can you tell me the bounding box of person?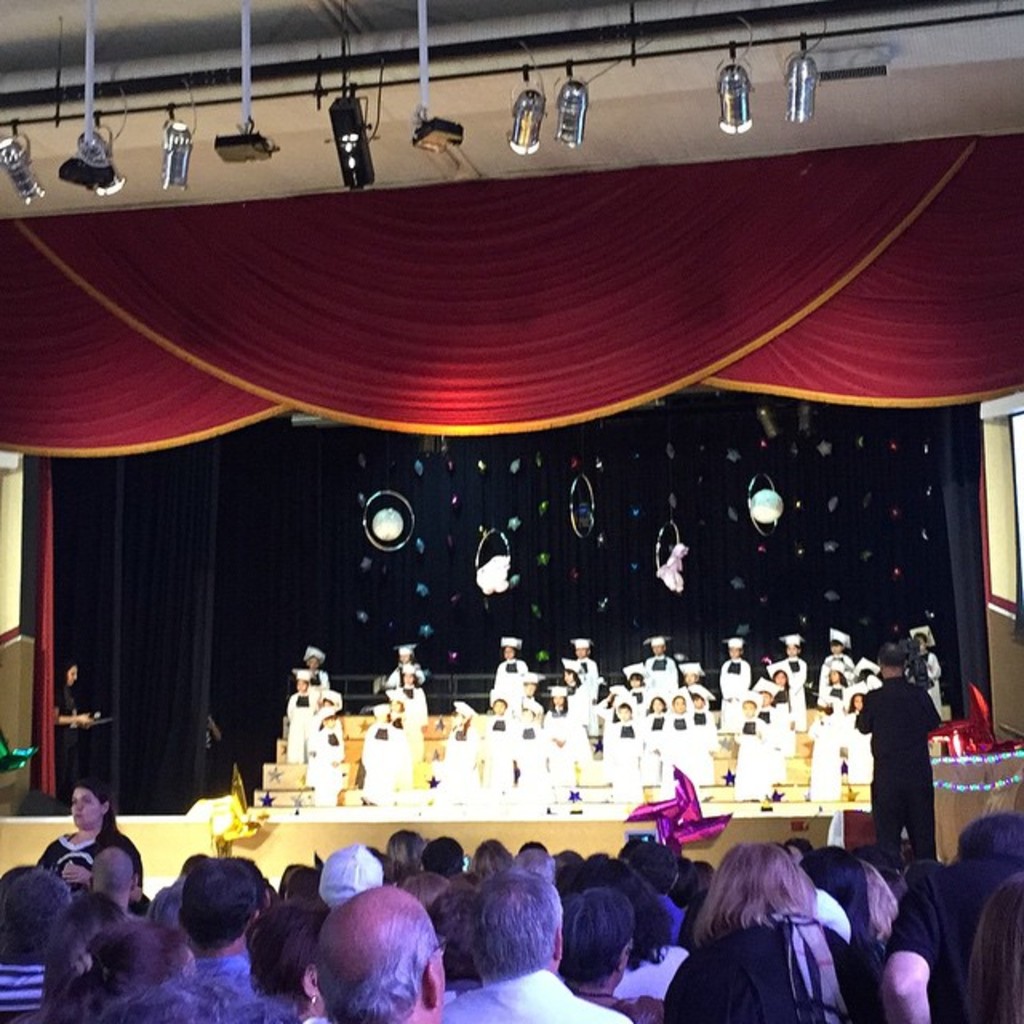
Rect(867, 635, 971, 936).
